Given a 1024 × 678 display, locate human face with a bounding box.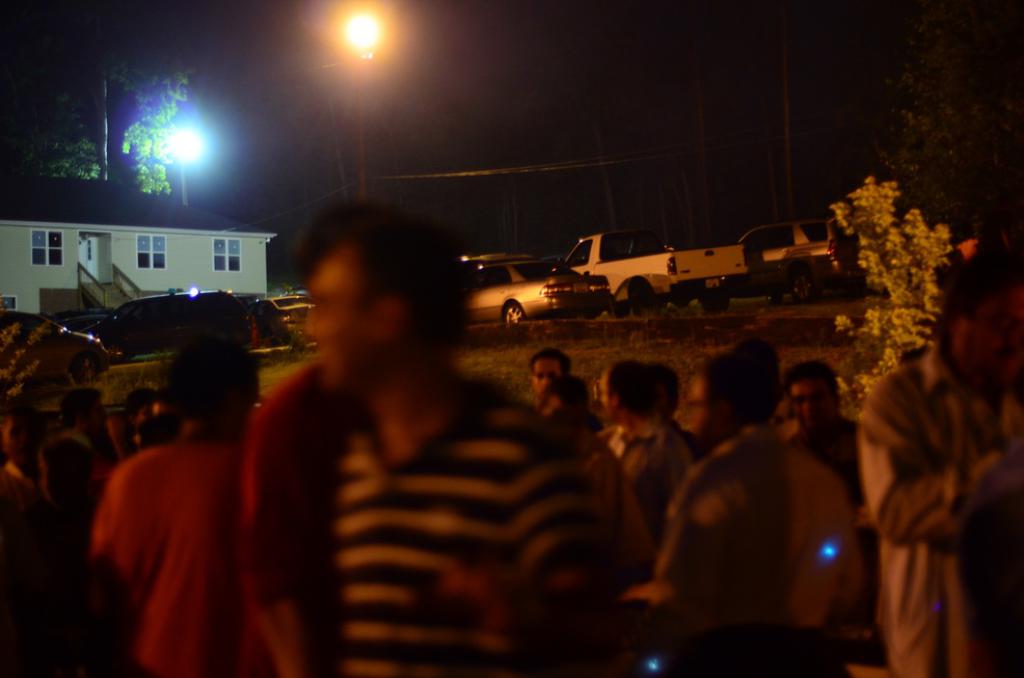
Located: region(297, 256, 385, 388).
